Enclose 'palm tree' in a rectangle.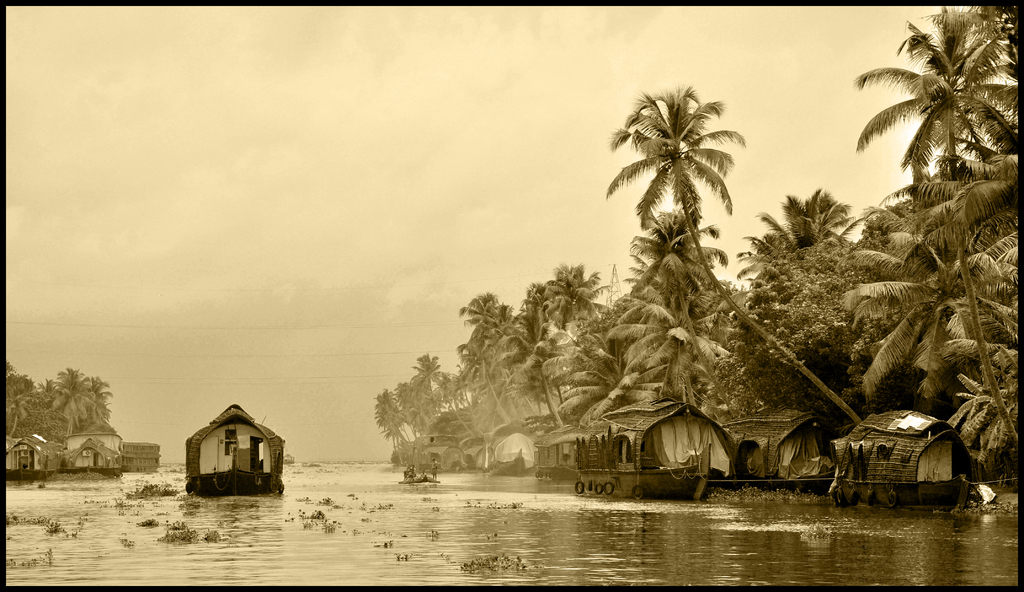
{"left": 364, "top": 345, "right": 413, "bottom": 521}.
